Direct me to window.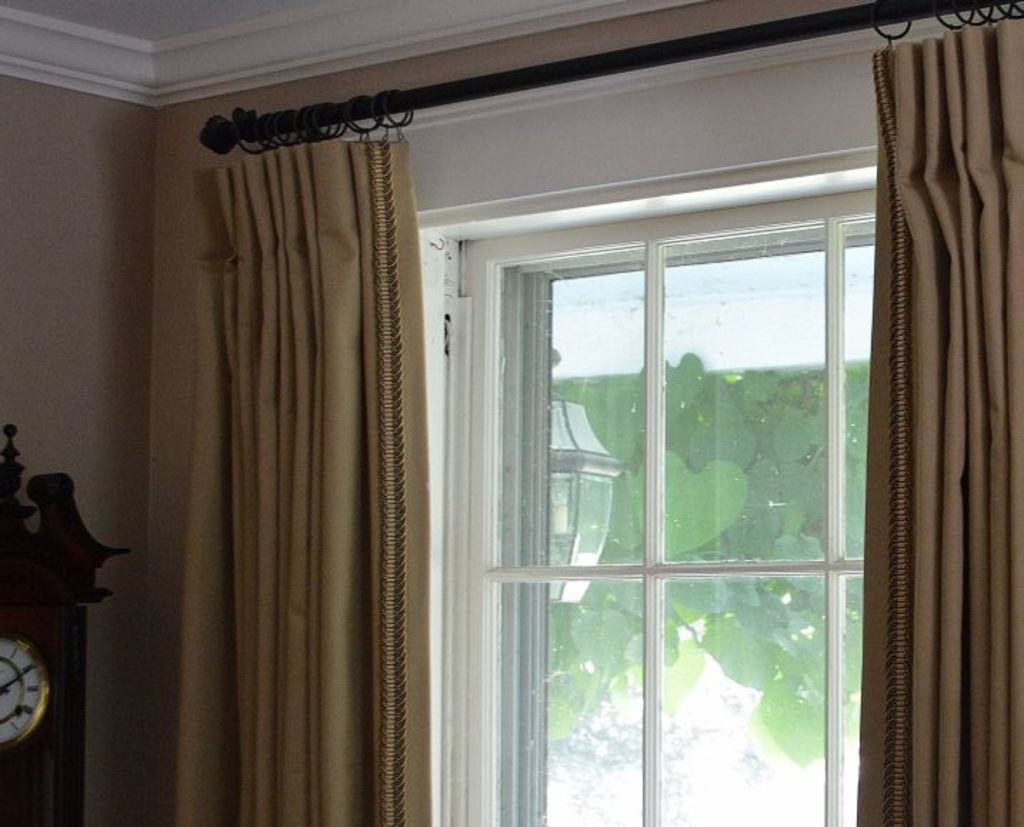
Direction: (left=450, top=219, right=887, bottom=826).
